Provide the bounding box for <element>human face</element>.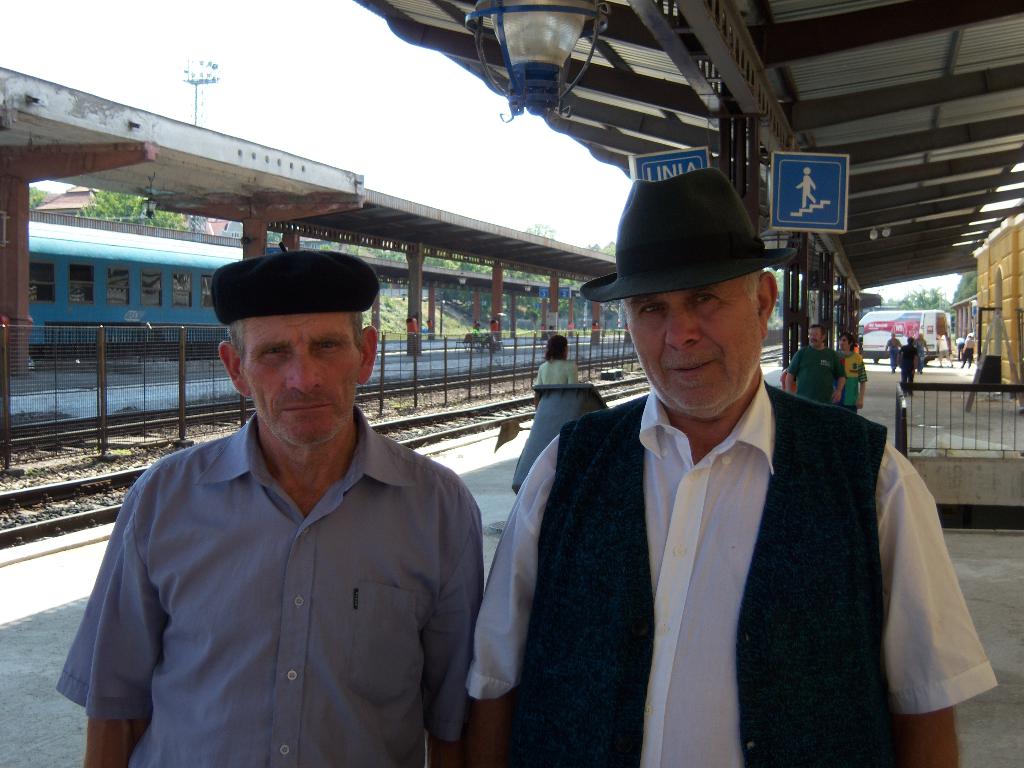
detection(805, 326, 821, 341).
